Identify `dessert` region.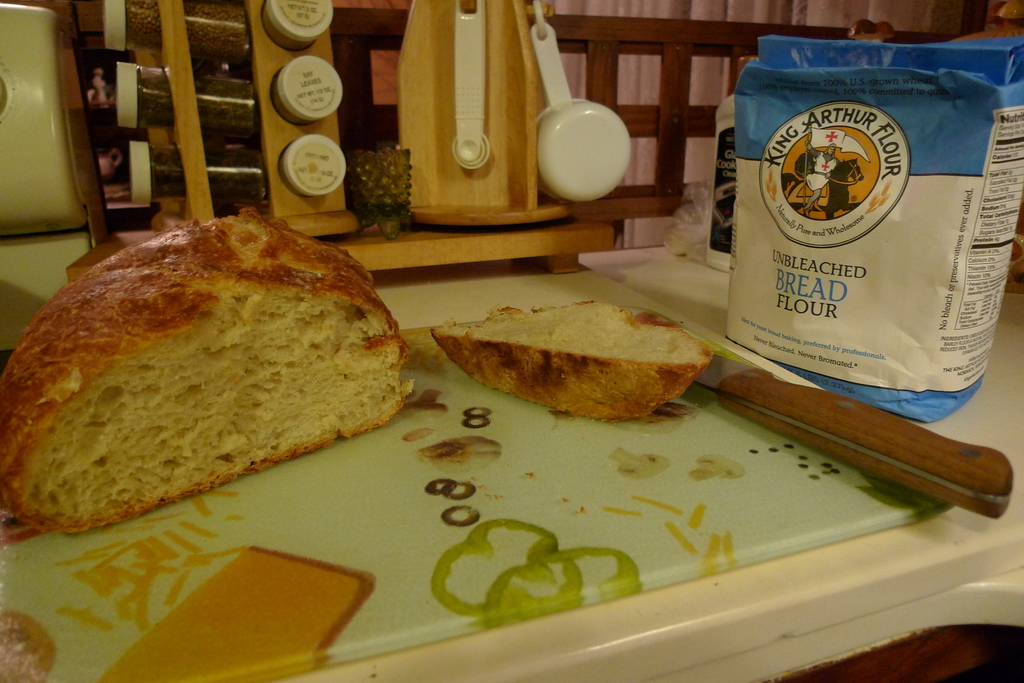
Region: {"left": 93, "top": 543, "right": 375, "bottom": 682}.
